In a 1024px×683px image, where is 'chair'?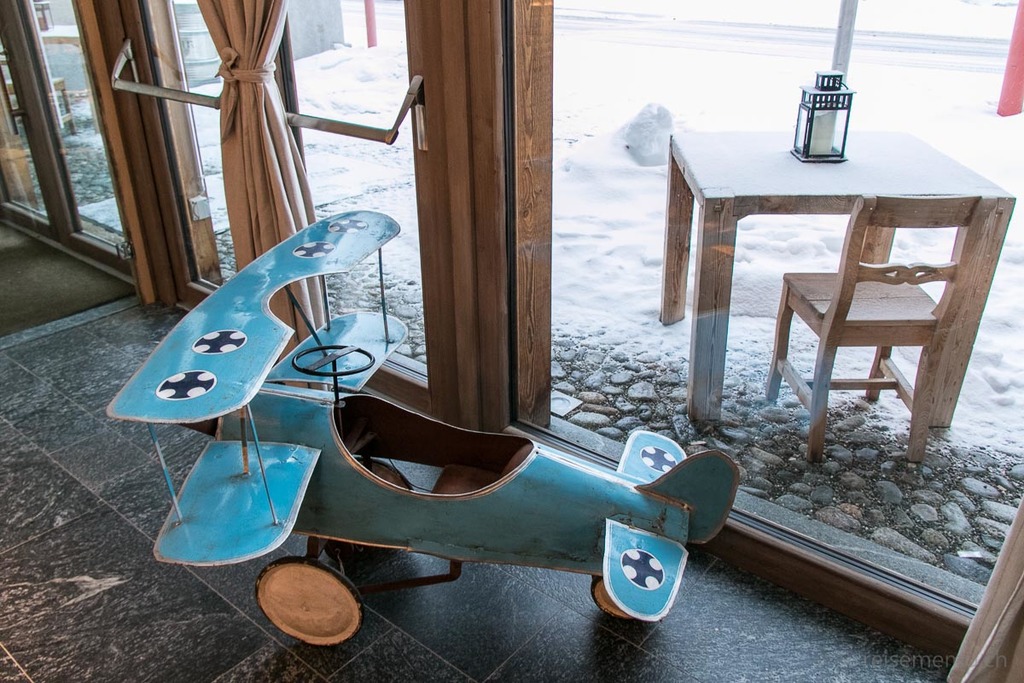
0:52:79:135.
